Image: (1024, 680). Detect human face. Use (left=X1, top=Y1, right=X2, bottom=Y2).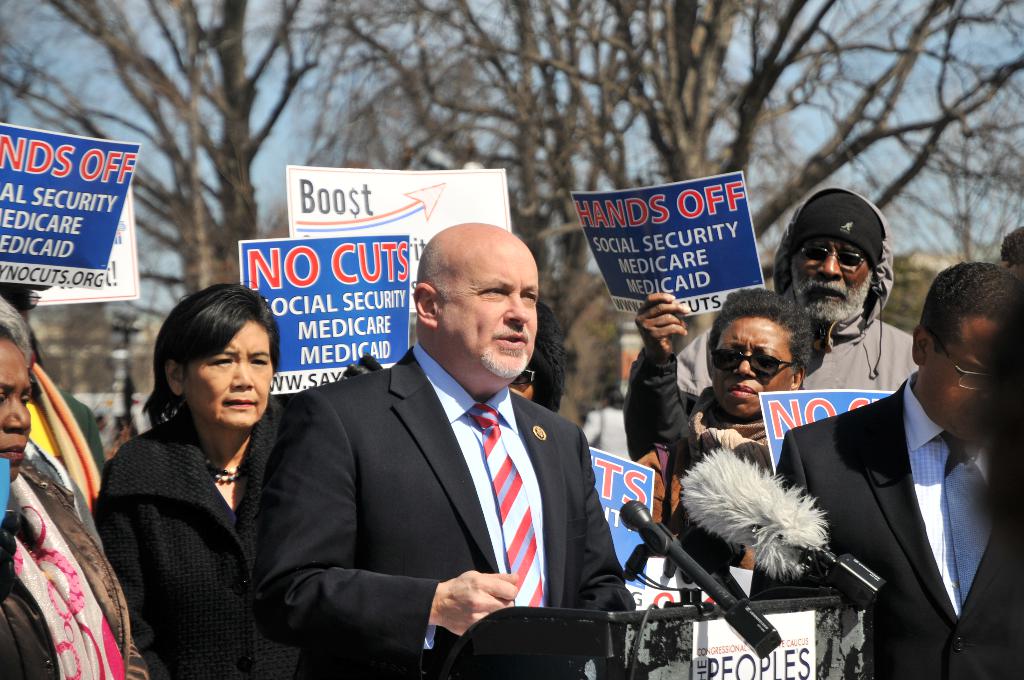
(left=774, top=219, right=877, bottom=320).
